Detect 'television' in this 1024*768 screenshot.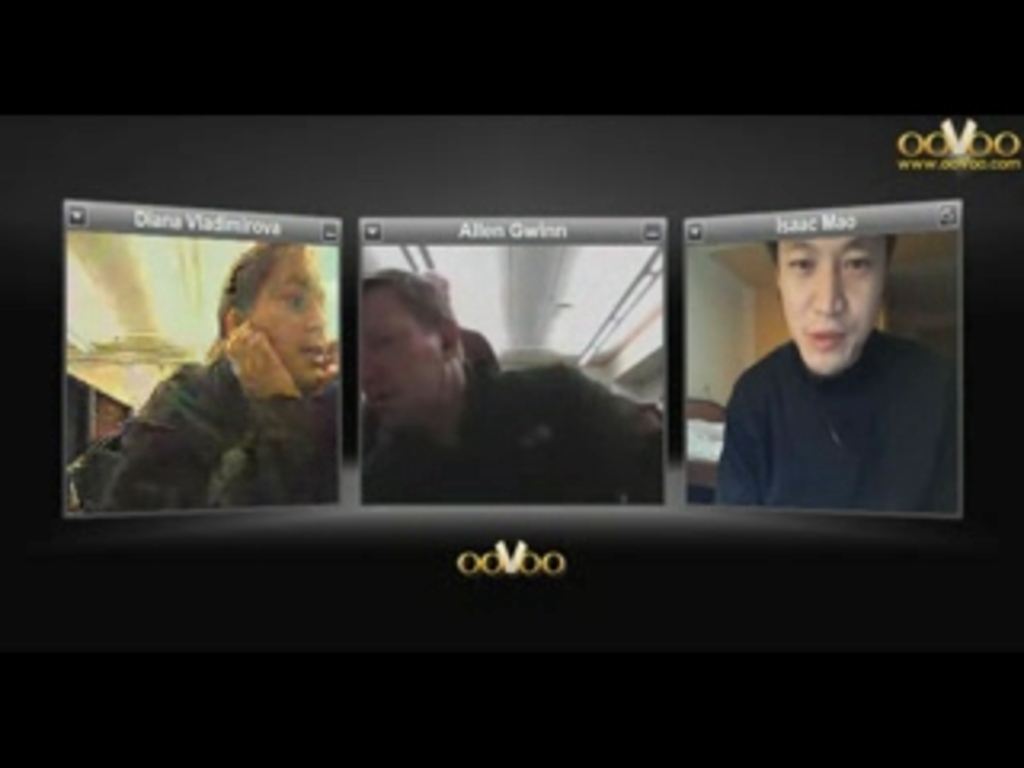
Detection: 0,115,1021,653.
